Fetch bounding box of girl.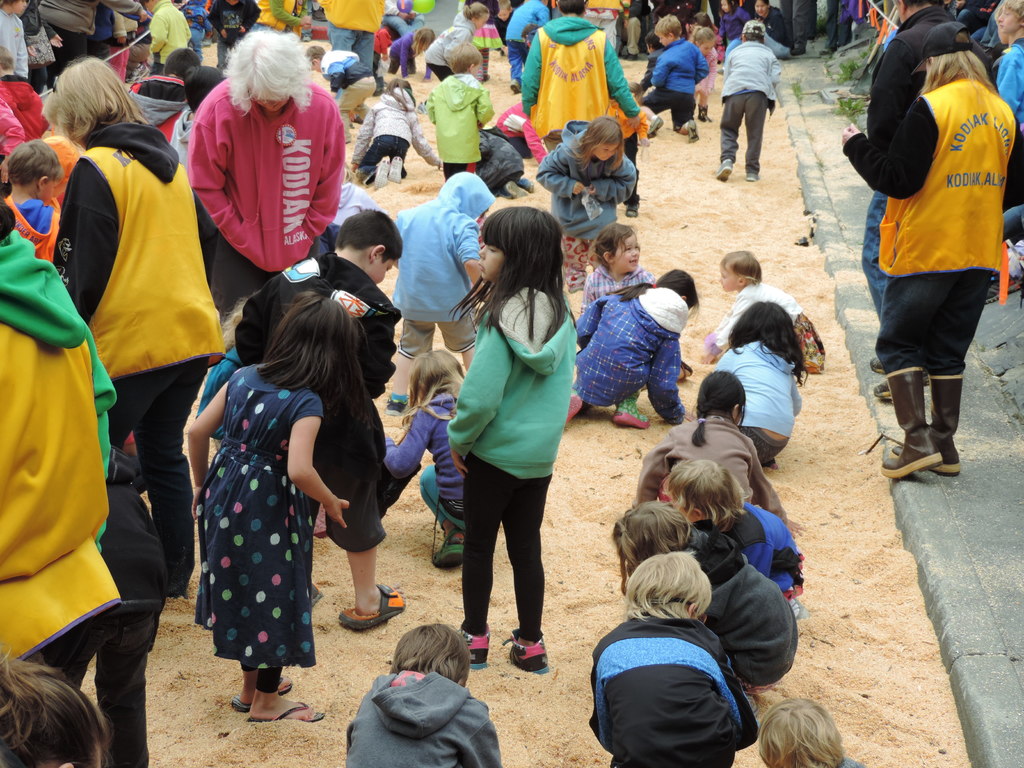
Bbox: <bbox>721, 301, 803, 458</bbox>.
